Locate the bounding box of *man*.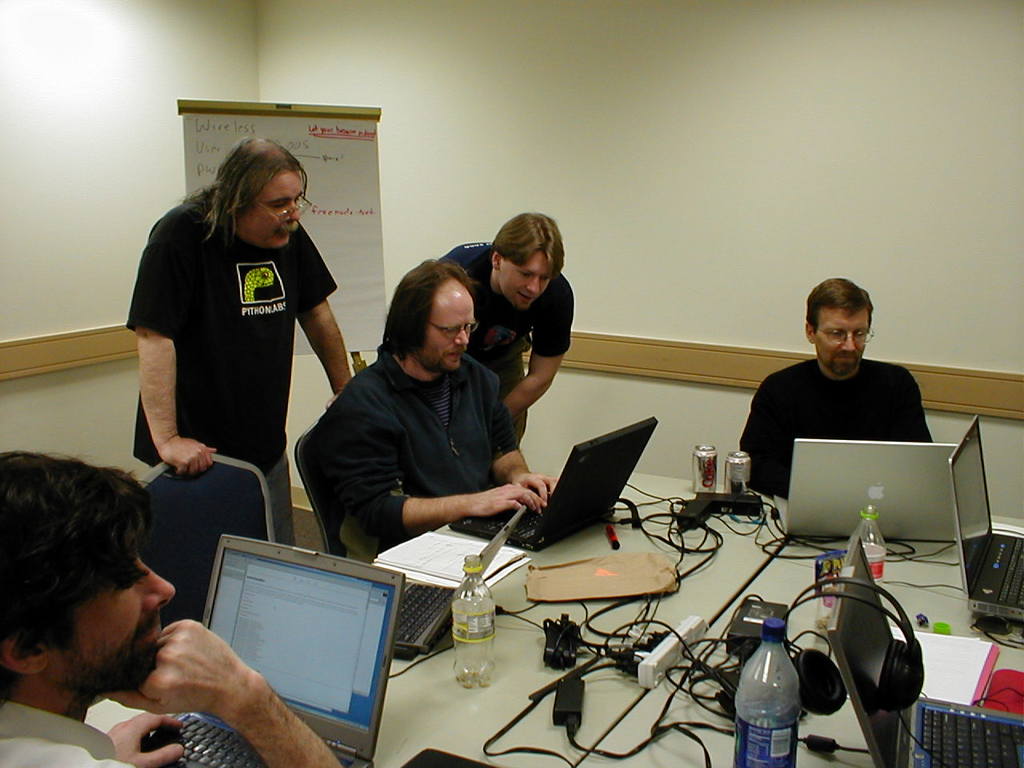
Bounding box: select_region(338, 250, 554, 555).
